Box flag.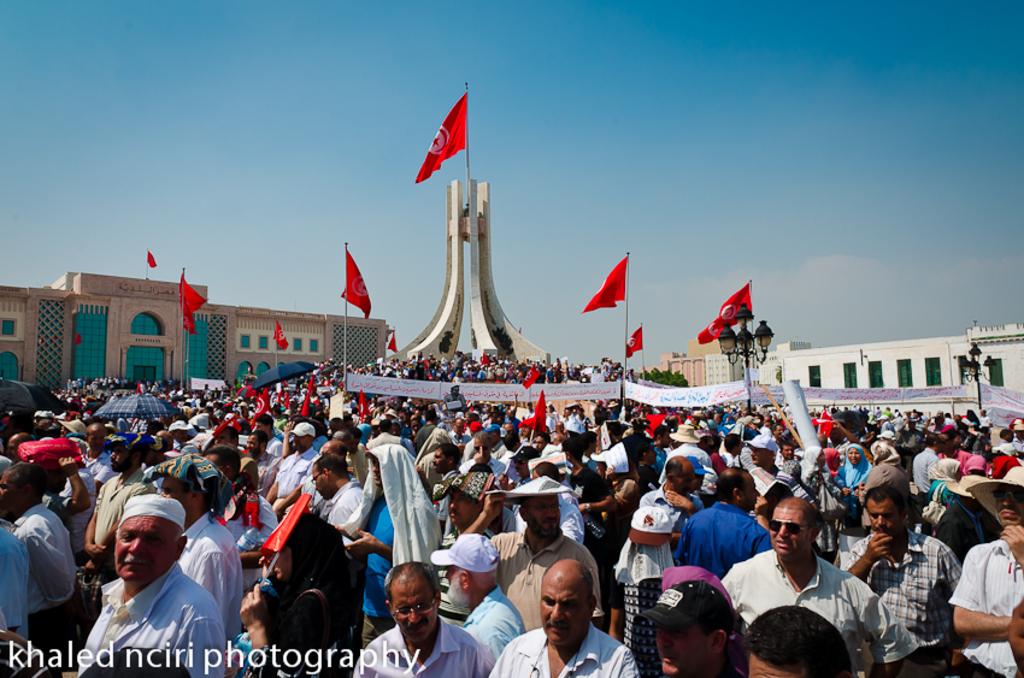
{"left": 520, "top": 395, "right": 547, "bottom": 436}.
